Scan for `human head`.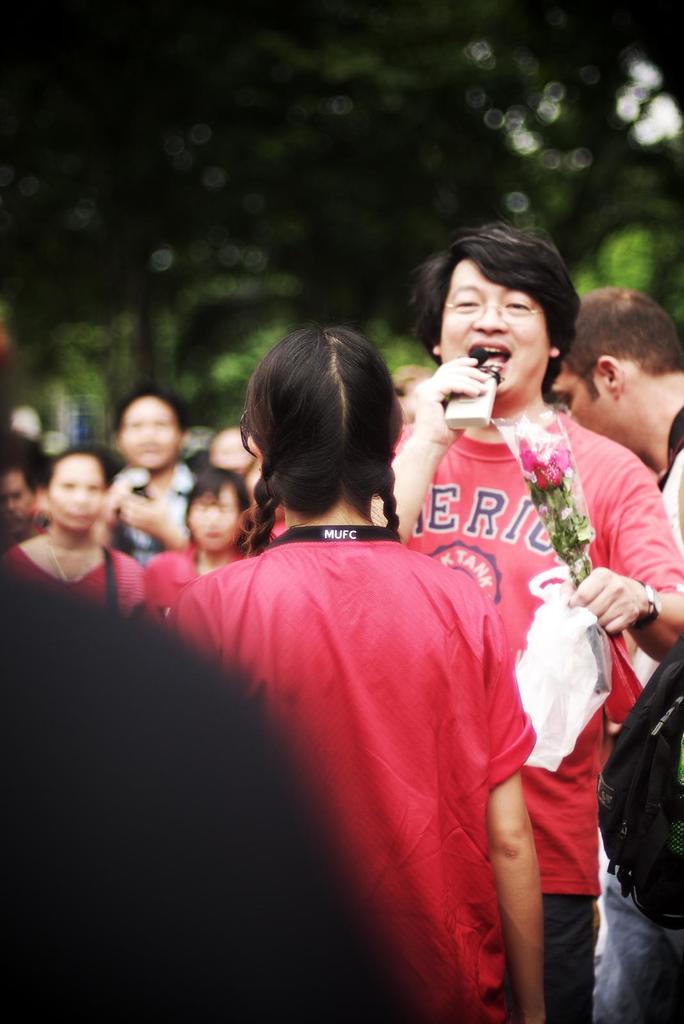
Scan result: {"x1": 210, "y1": 426, "x2": 276, "y2": 477}.
